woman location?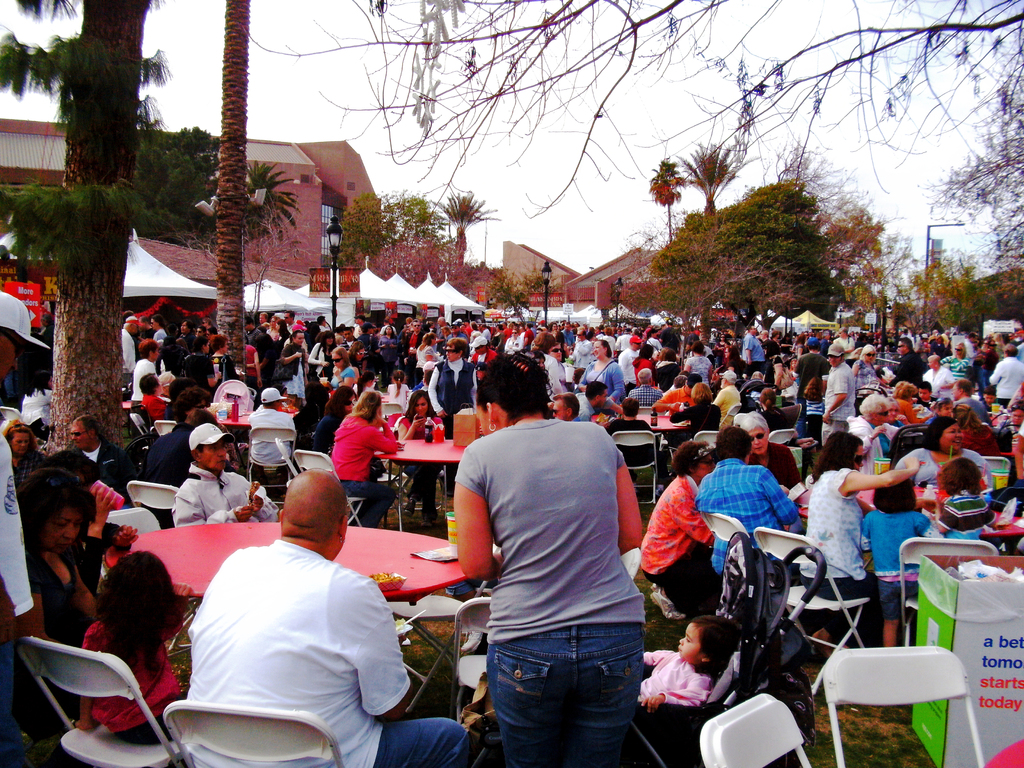
box(11, 466, 104, 740)
